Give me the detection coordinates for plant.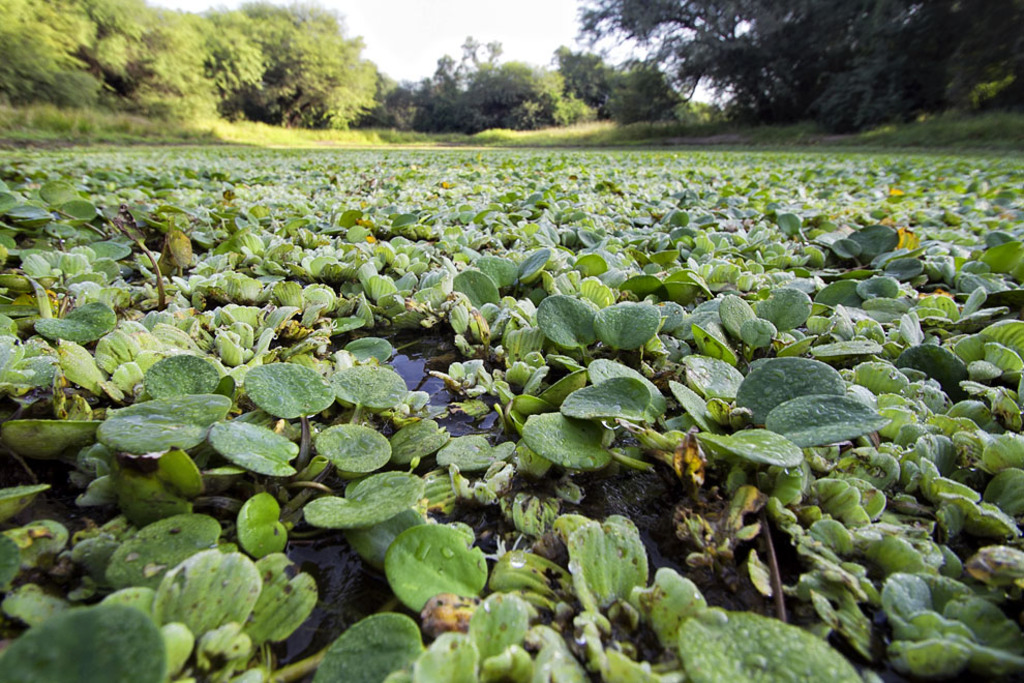
Rect(552, 47, 624, 133).
